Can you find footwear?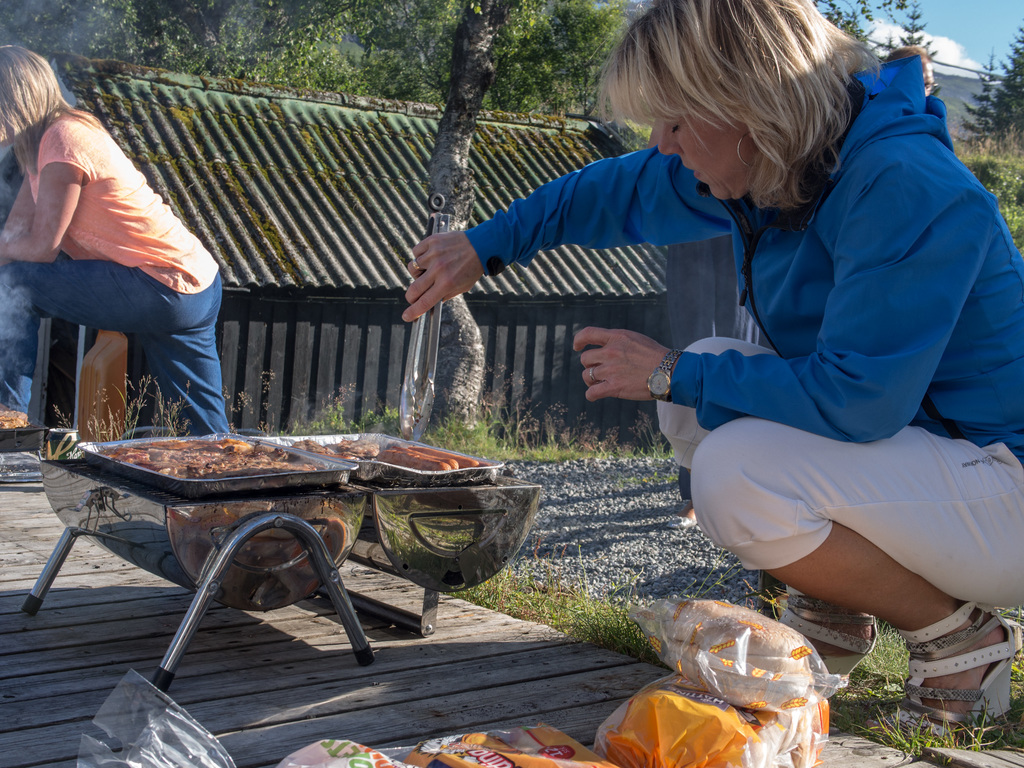
Yes, bounding box: bbox=[901, 610, 1016, 742].
